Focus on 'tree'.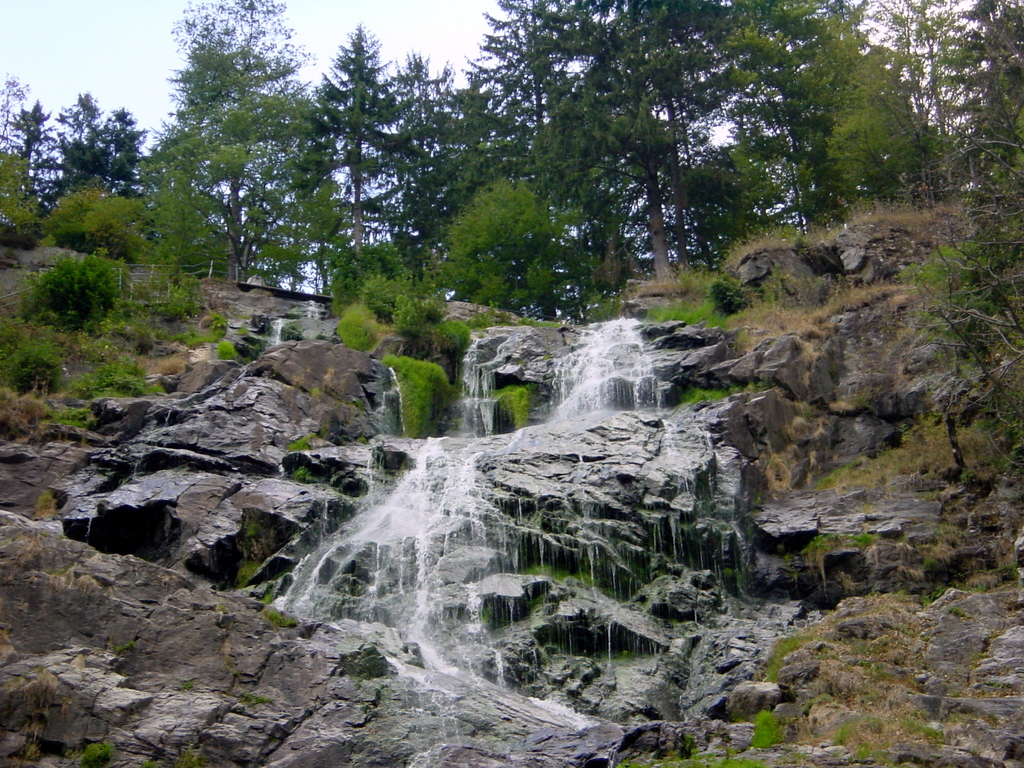
Focused at BBox(515, 86, 638, 286).
